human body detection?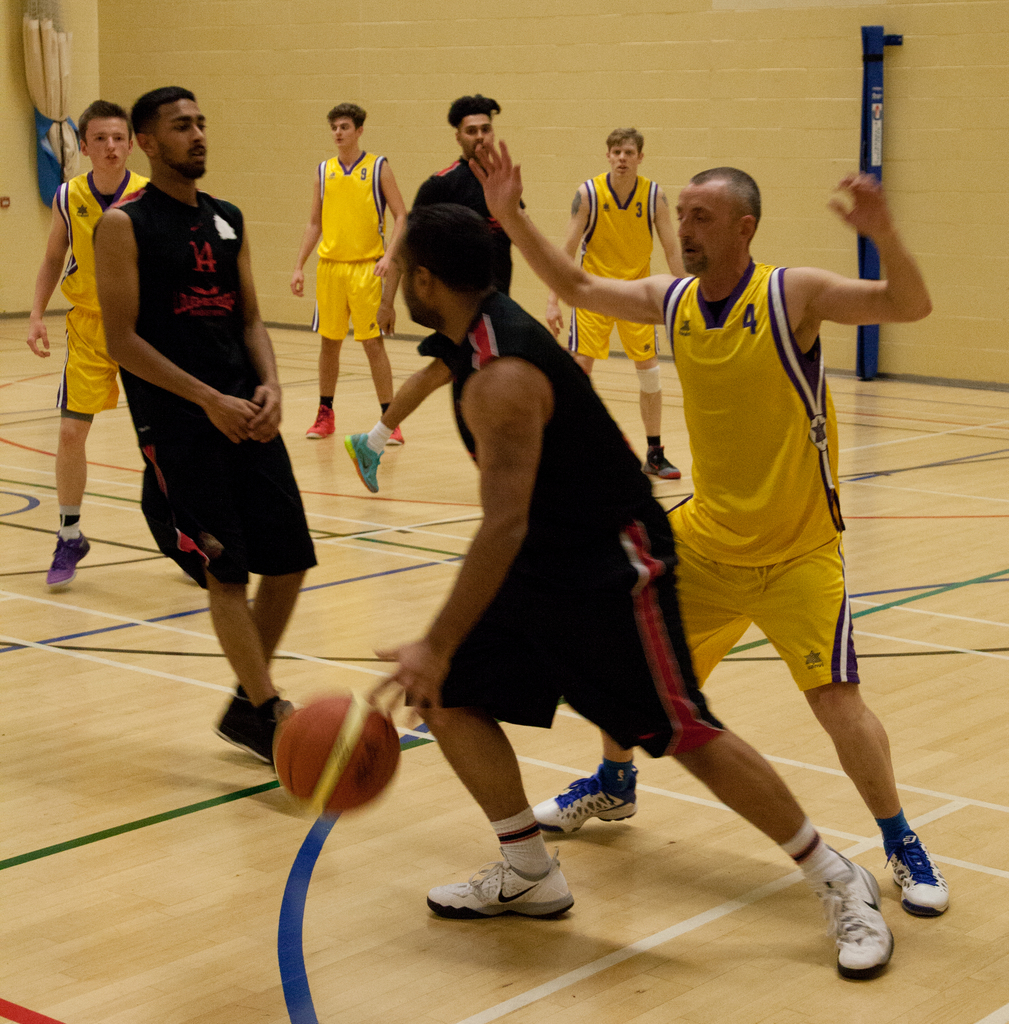
[left=296, top=144, right=406, bottom=449]
